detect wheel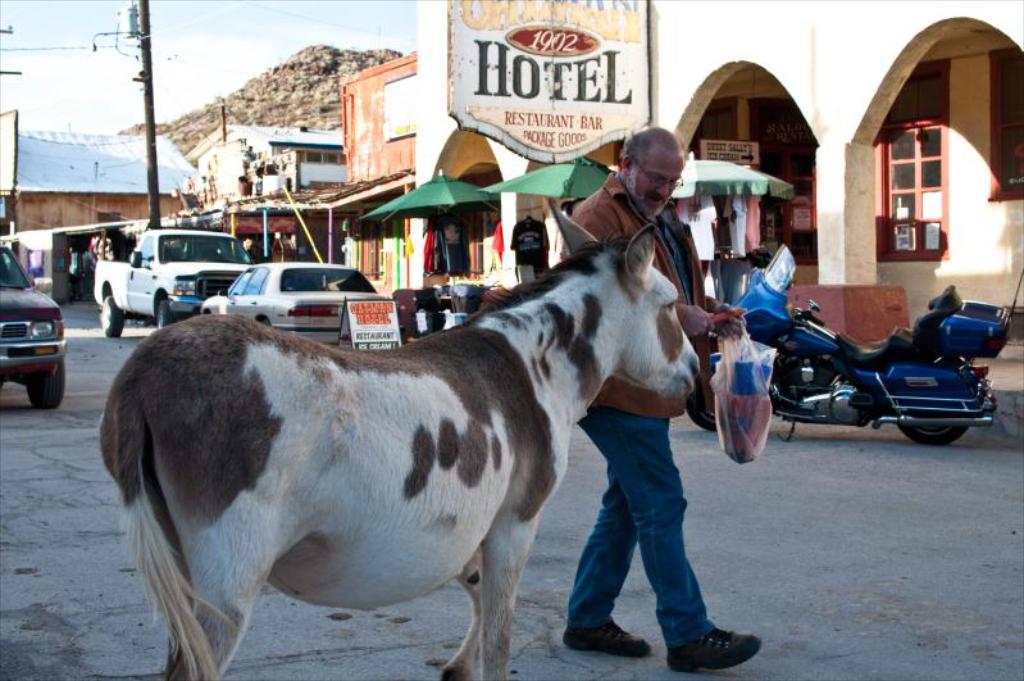
[x1=898, y1=423, x2=966, y2=446]
